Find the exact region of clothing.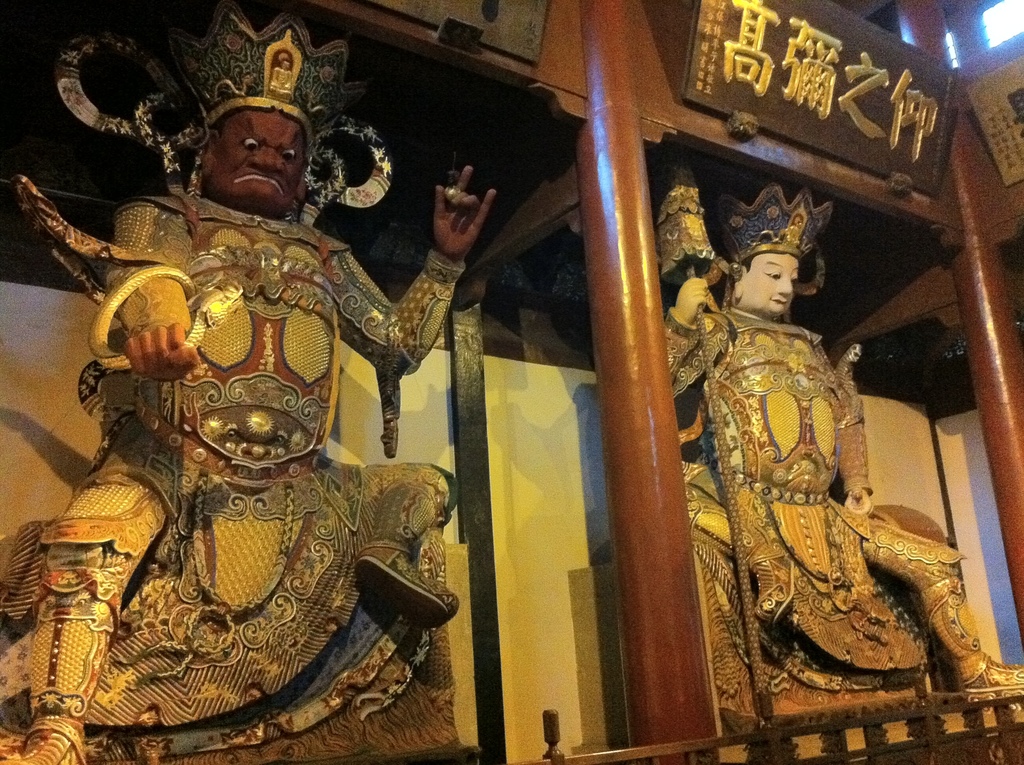
Exact region: {"left": 0, "top": 191, "right": 467, "bottom": 750}.
